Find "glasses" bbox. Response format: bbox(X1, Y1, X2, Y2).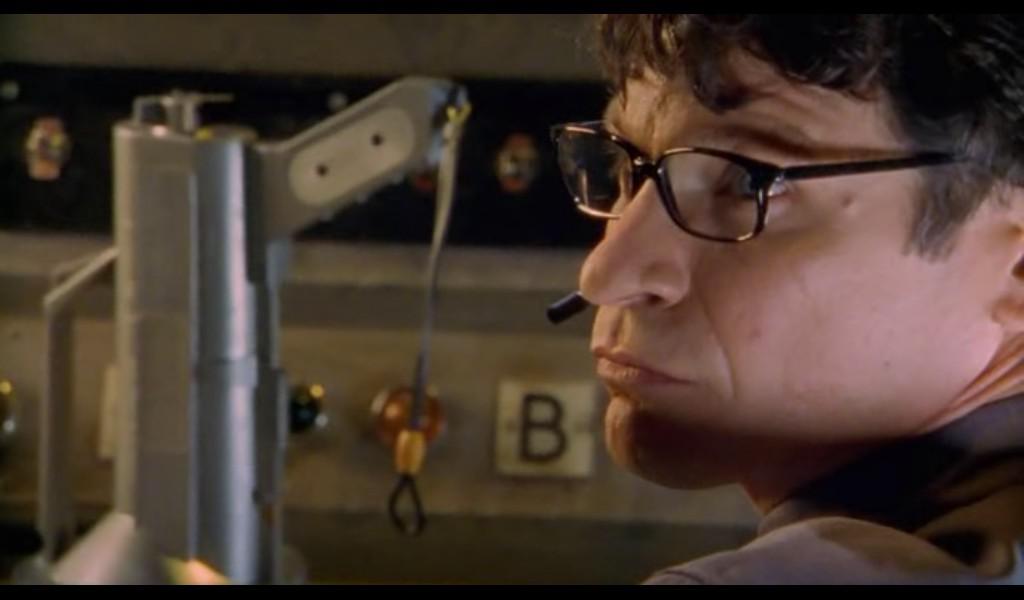
bbox(529, 109, 972, 253).
